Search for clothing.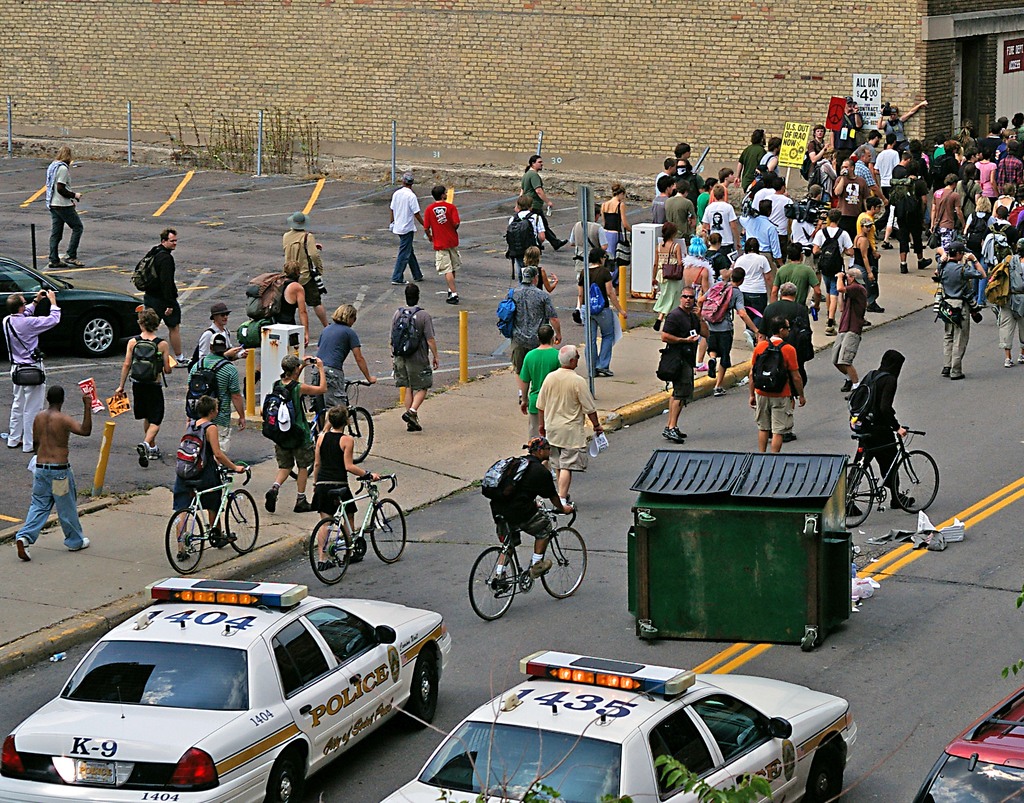
Found at pyautogui.locateOnScreen(884, 187, 895, 198).
